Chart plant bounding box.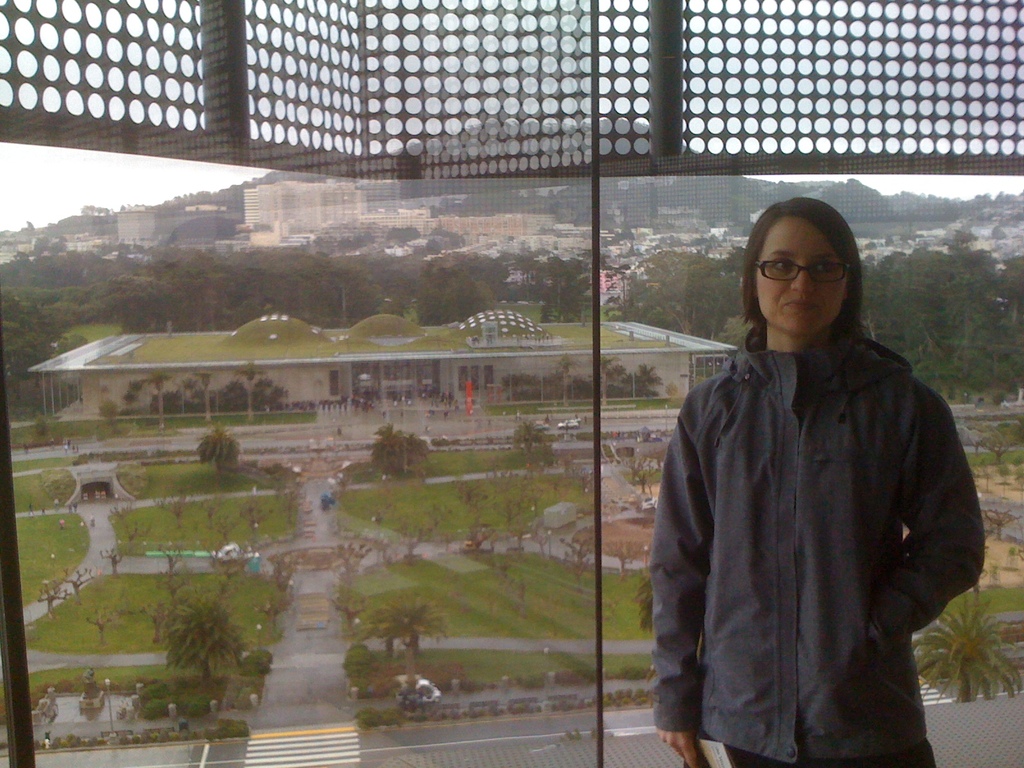
Charted: x1=118, y1=737, x2=130, y2=745.
